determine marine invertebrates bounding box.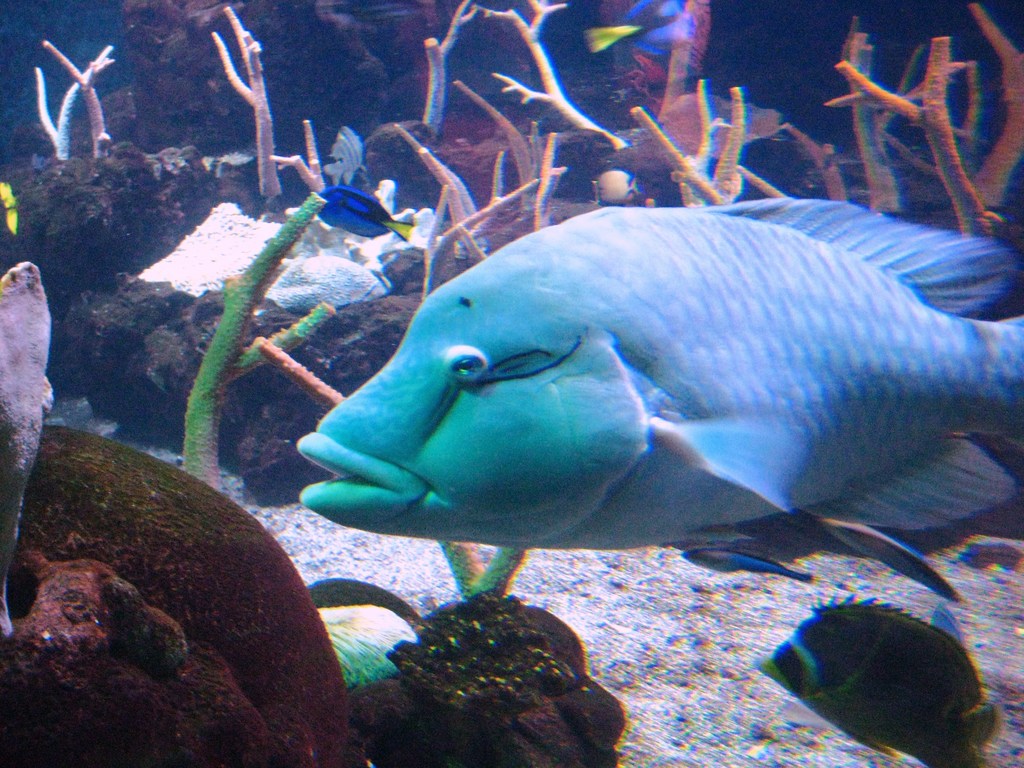
Determined: BBox(251, 123, 599, 605).
